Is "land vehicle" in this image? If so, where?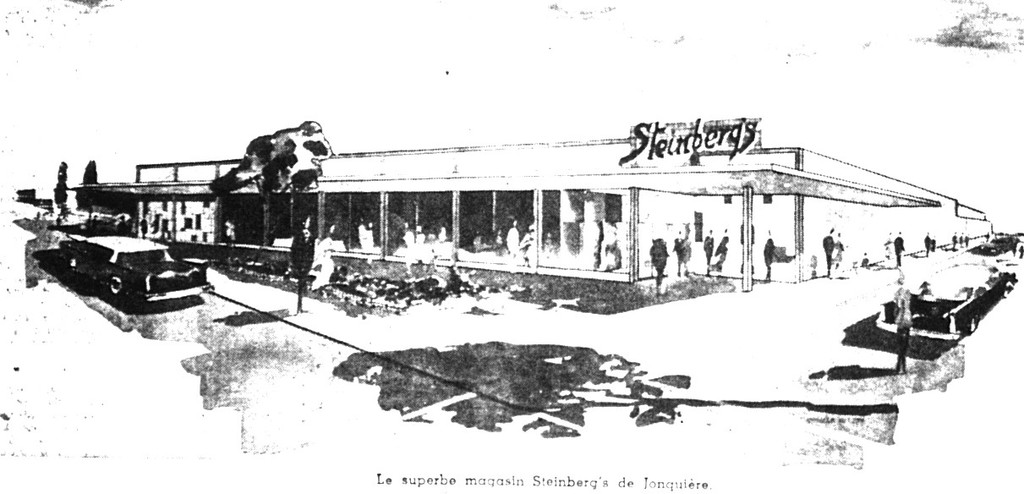
Yes, at (left=53, top=235, right=206, bottom=304).
